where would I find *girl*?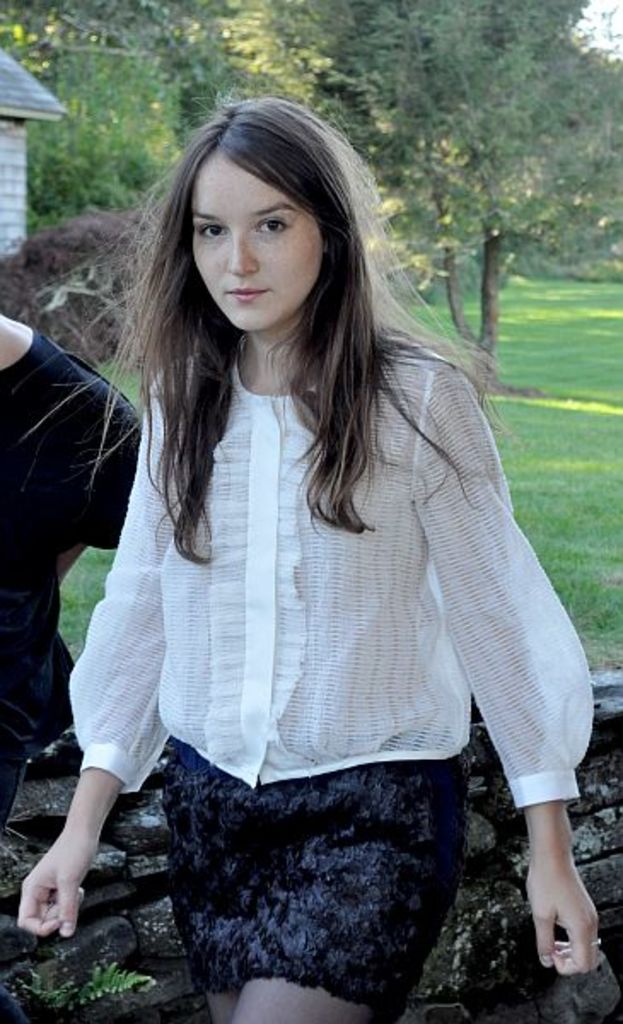
At 17,92,599,1022.
